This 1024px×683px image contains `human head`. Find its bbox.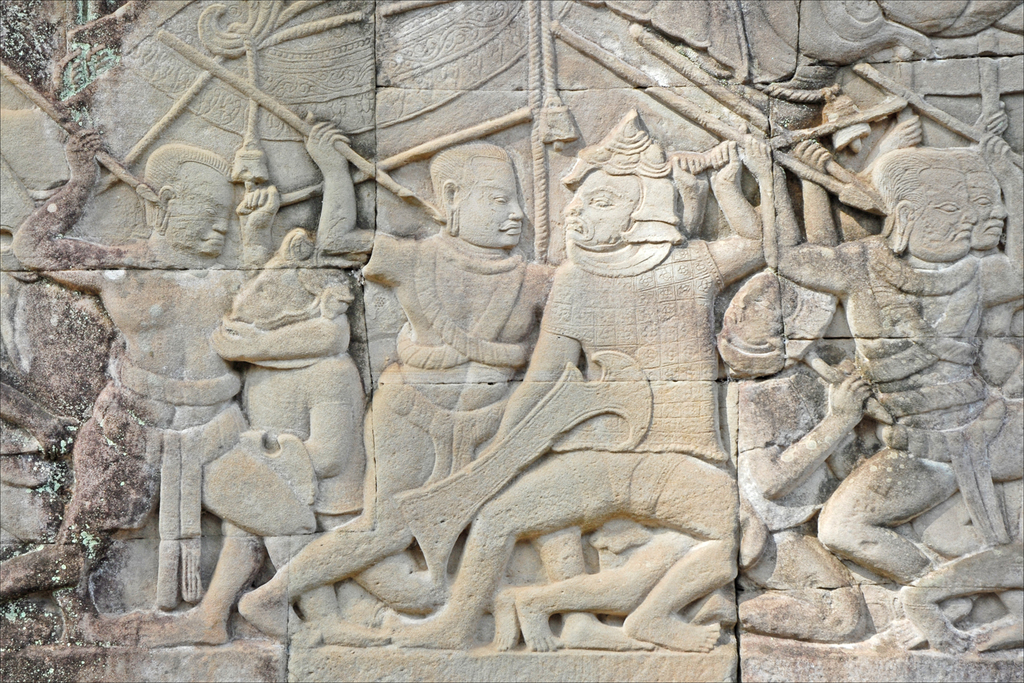
bbox(427, 137, 535, 263).
